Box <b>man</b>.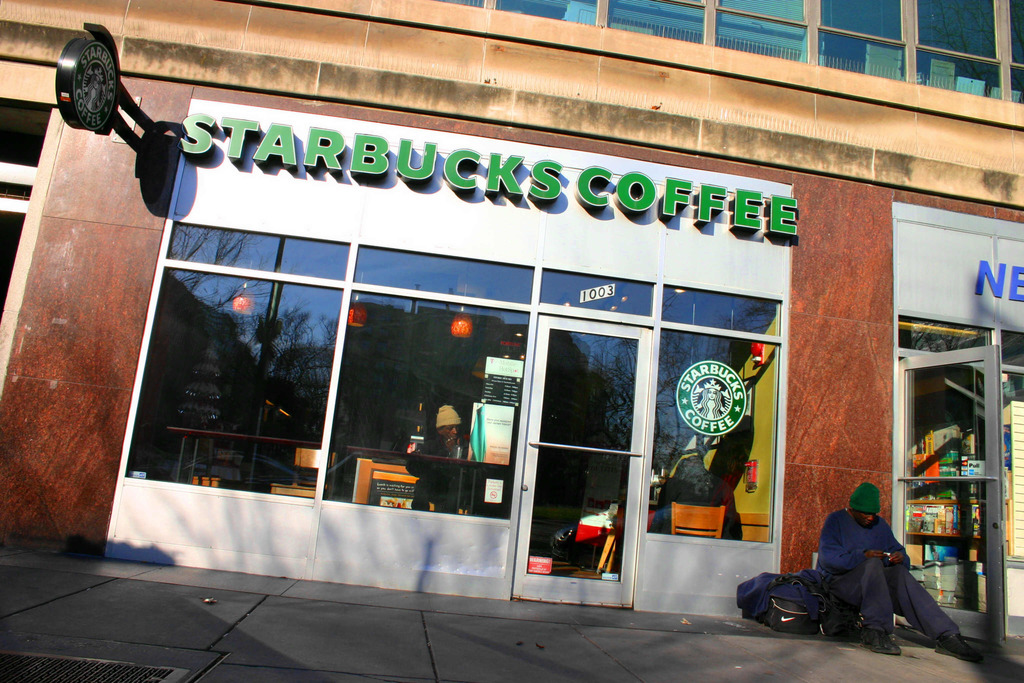
crop(403, 403, 478, 518).
